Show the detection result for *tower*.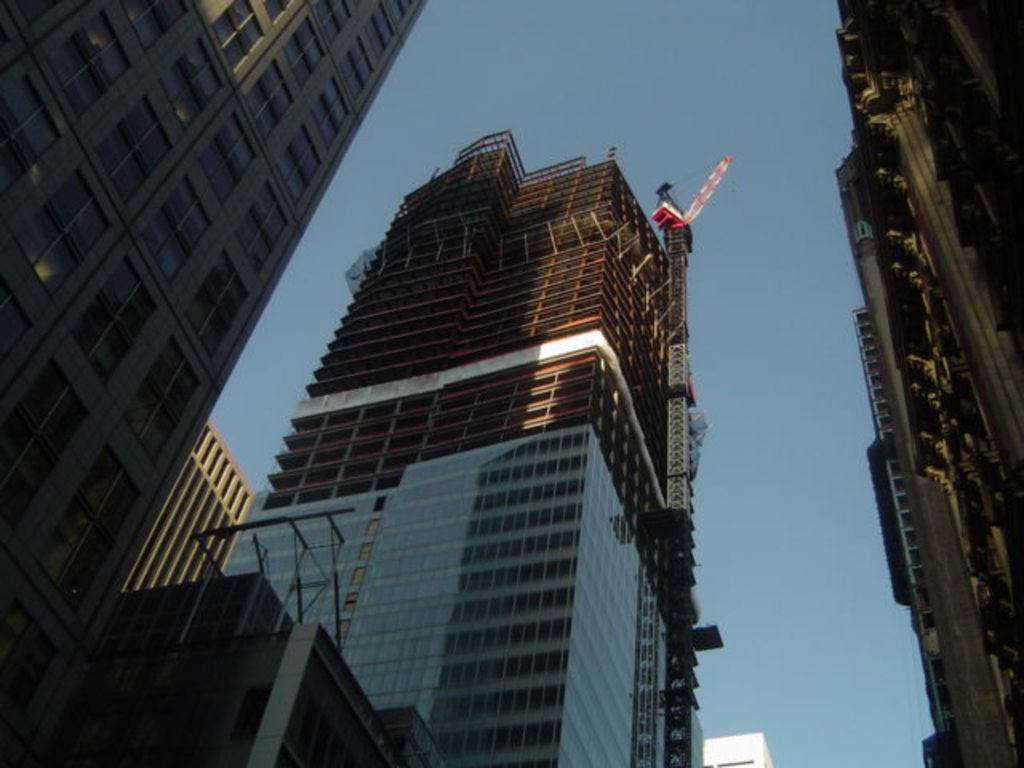
Rect(3, 0, 440, 763).
